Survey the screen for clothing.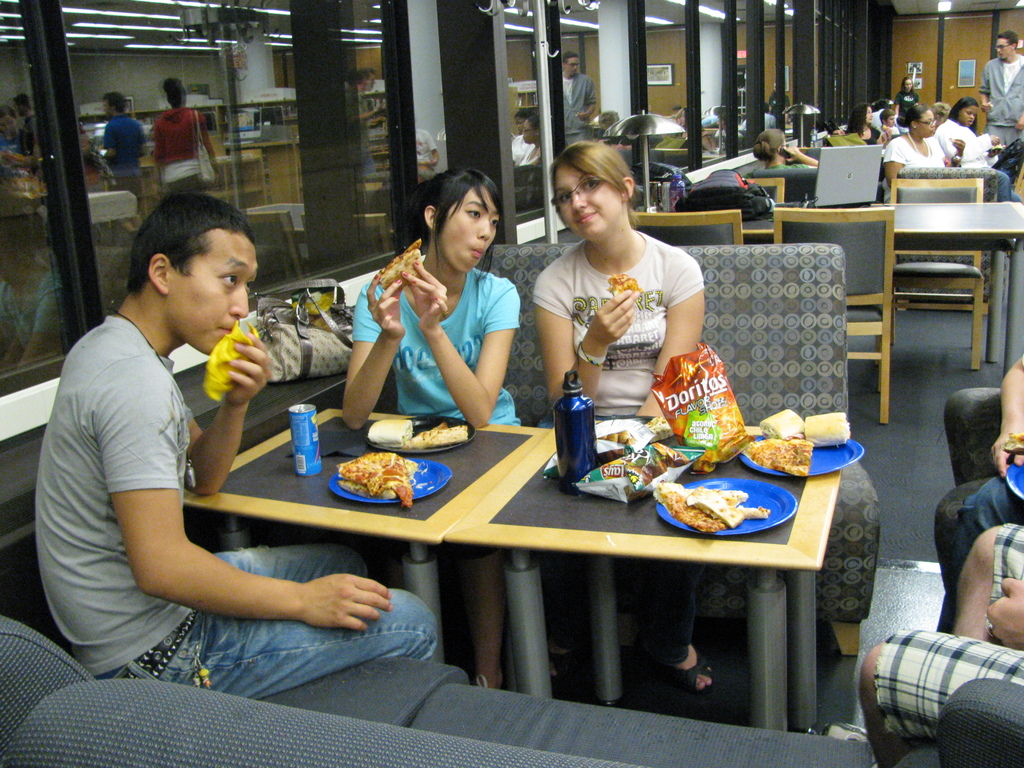
Survey found: select_region(867, 130, 876, 148).
